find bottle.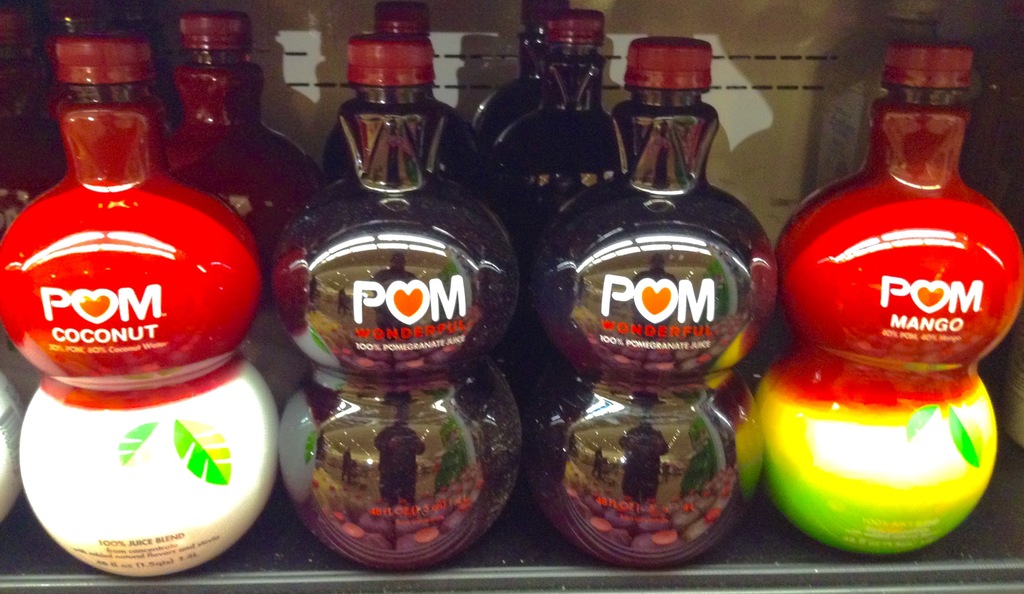
[168, 8, 328, 417].
